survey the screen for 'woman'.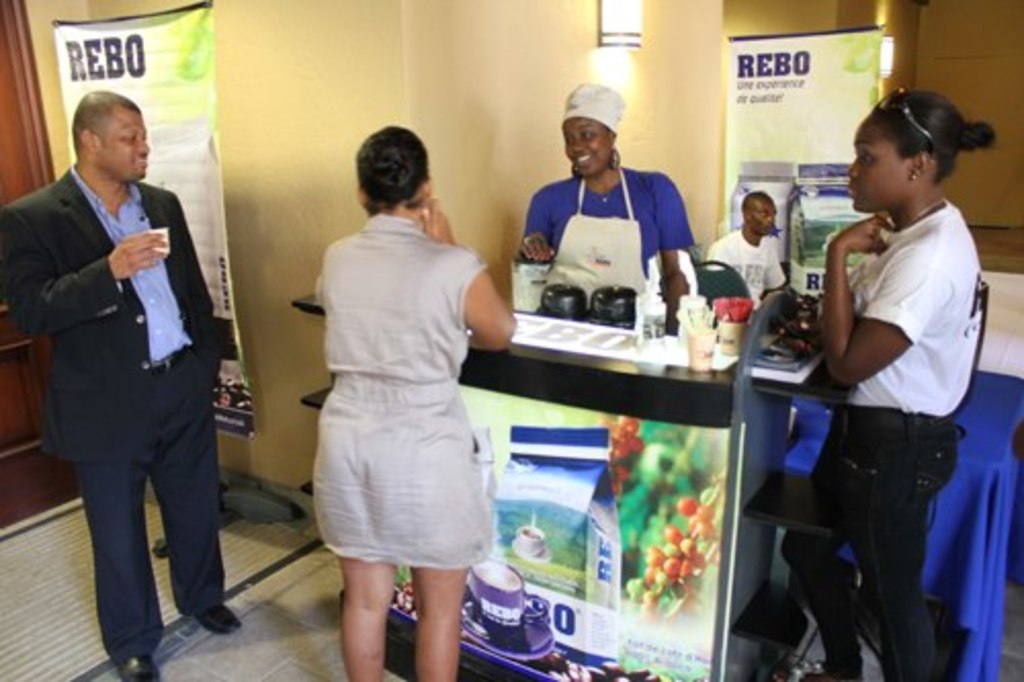
Survey found: {"x1": 279, "y1": 121, "x2": 510, "y2": 641}.
